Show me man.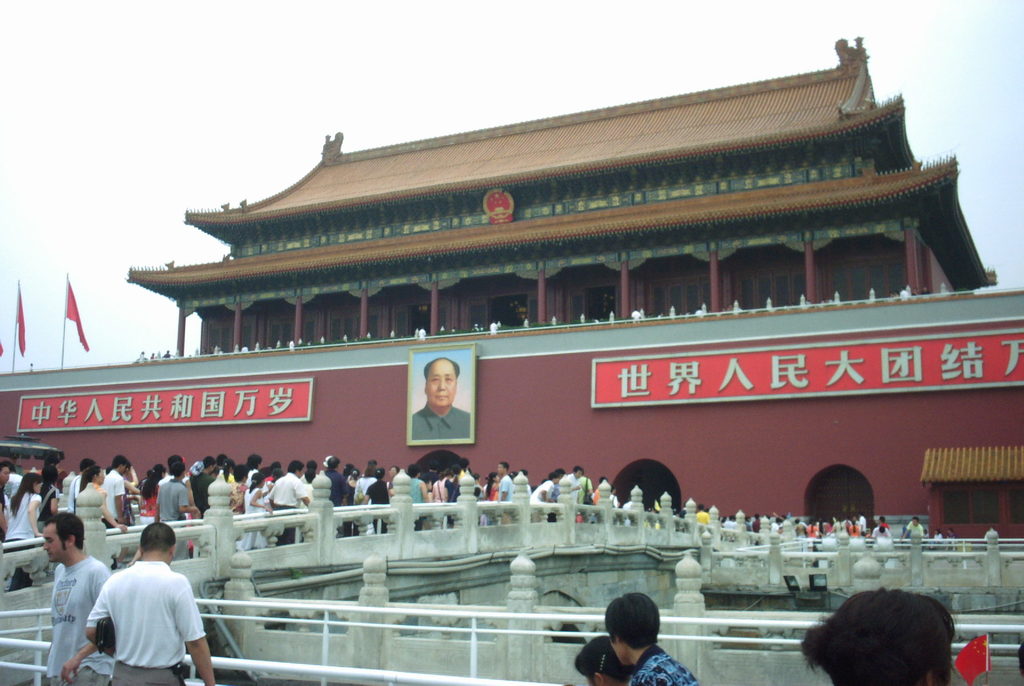
man is here: <box>79,519,209,685</box>.
